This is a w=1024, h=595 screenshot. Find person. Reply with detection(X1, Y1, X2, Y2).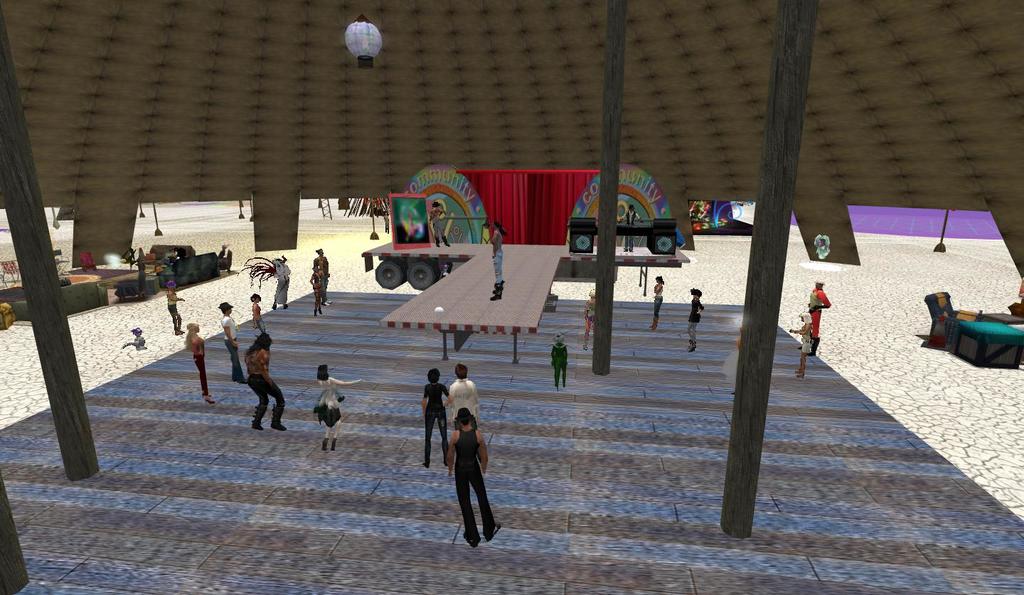
detection(249, 292, 270, 339).
